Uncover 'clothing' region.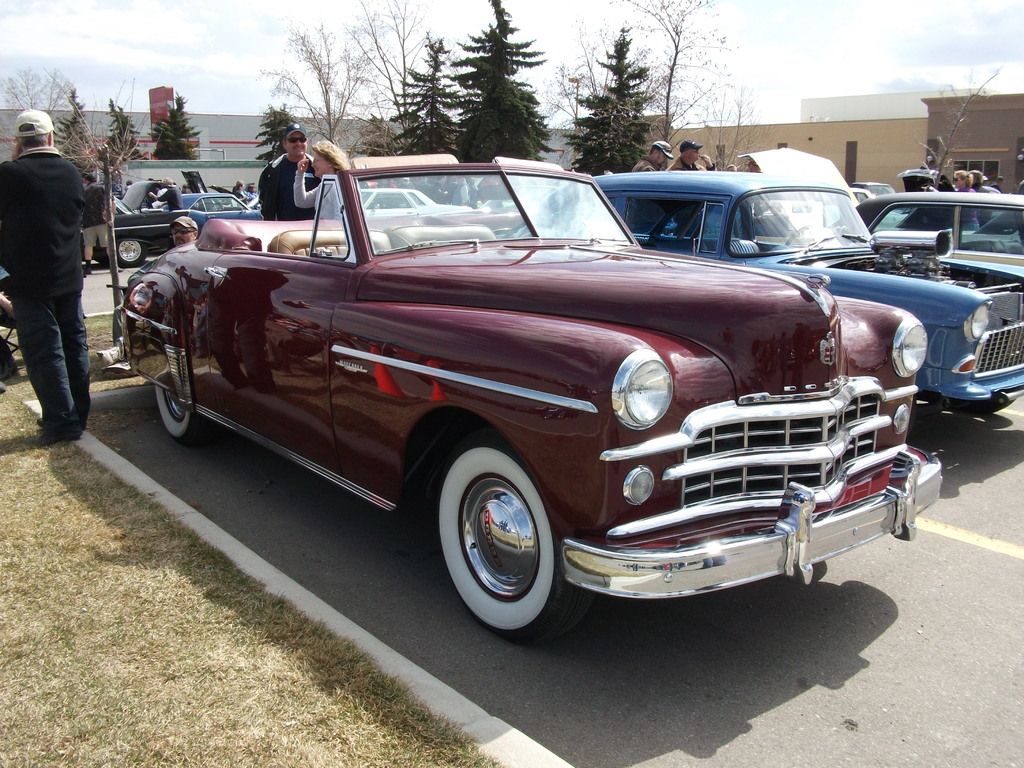
Uncovered: BBox(257, 150, 318, 216).
